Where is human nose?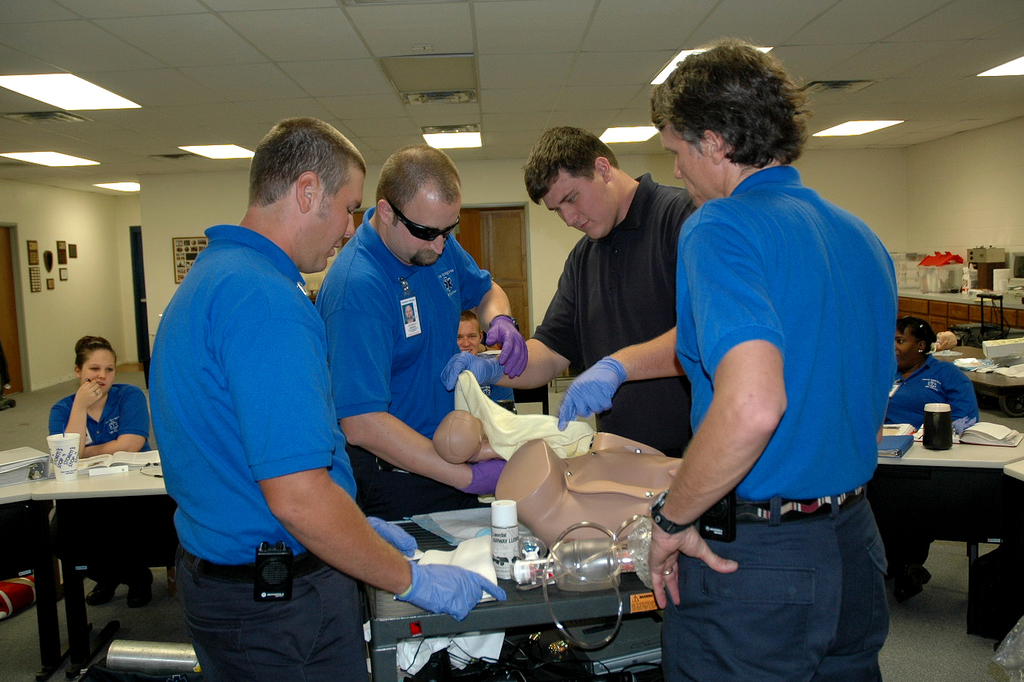
left=561, top=205, right=582, bottom=226.
